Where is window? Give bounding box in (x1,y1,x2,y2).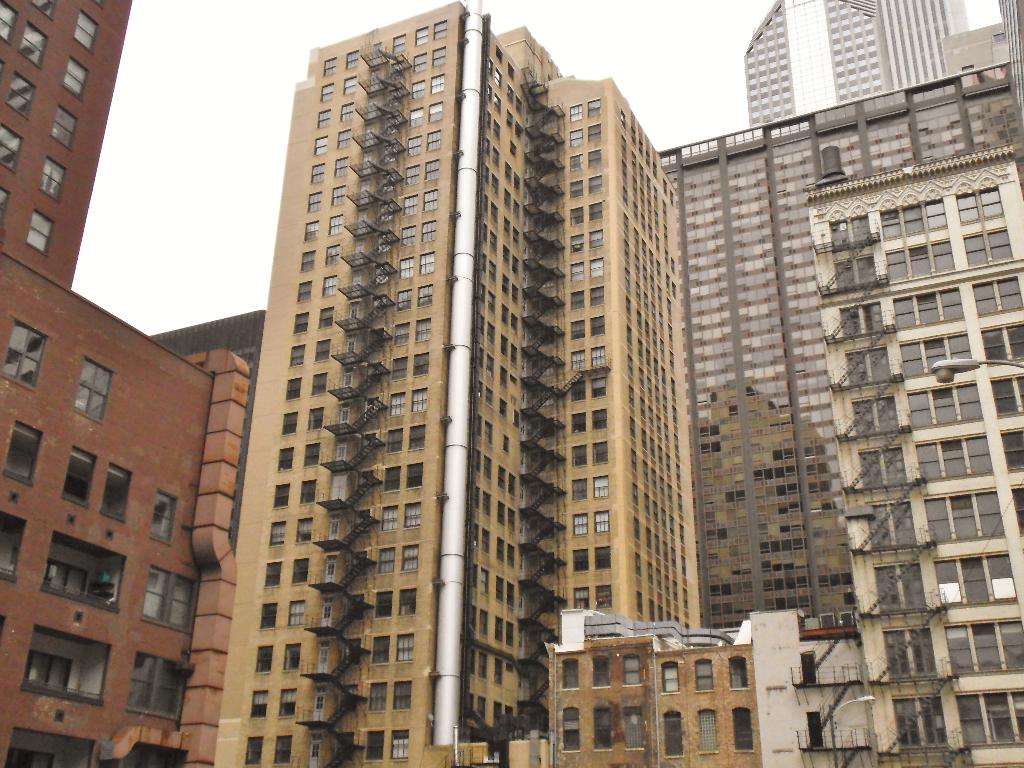
(591,204,604,220).
